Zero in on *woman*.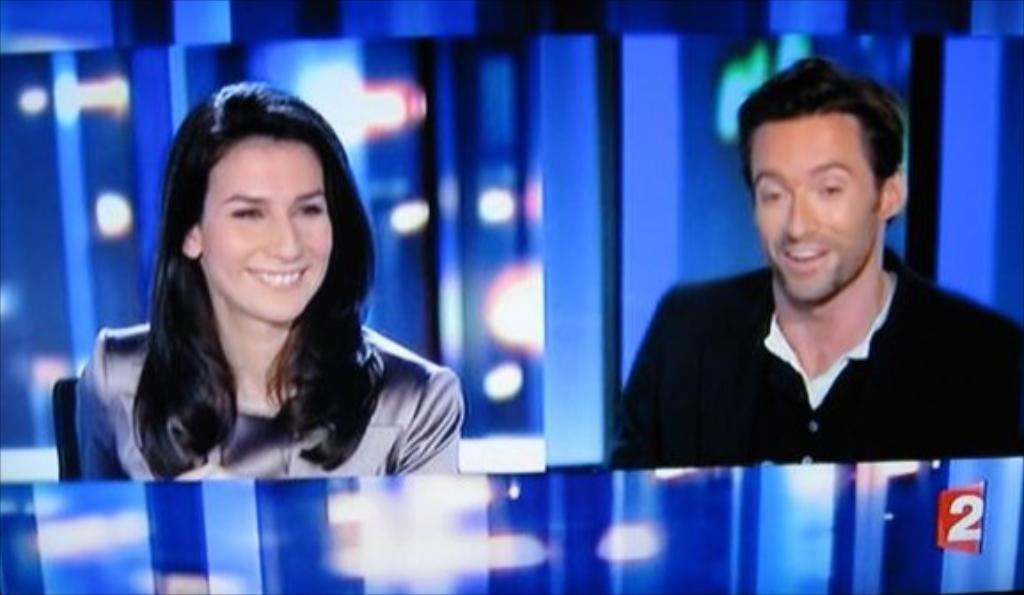
Zeroed in: [60, 87, 481, 478].
